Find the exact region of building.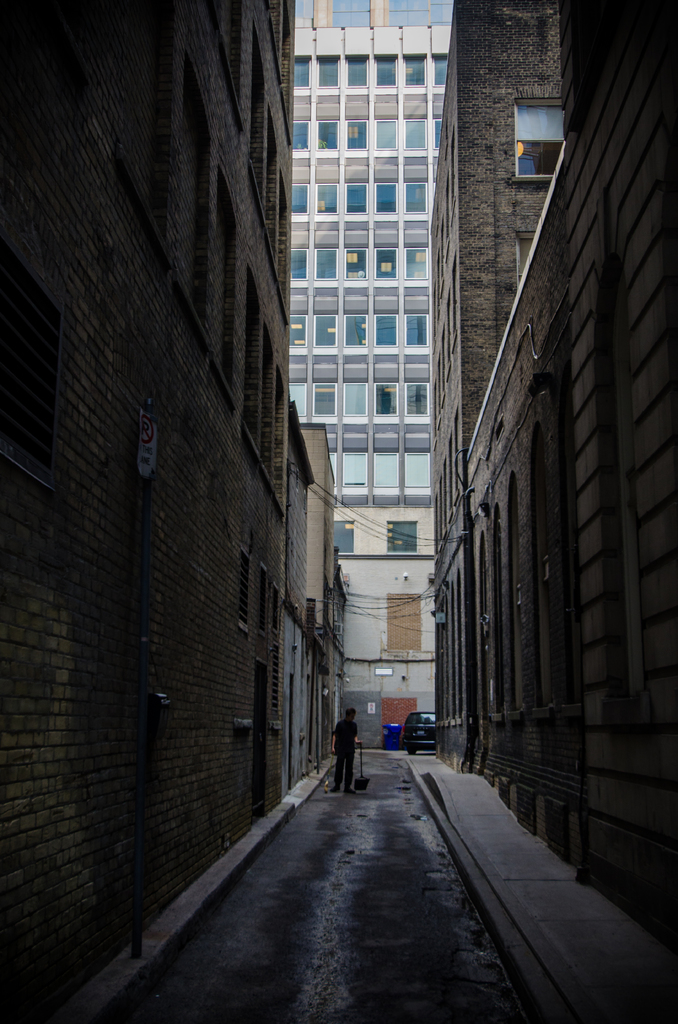
Exact region: {"left": 280, "top": 0, "right": 440, "bottom": 502}.
